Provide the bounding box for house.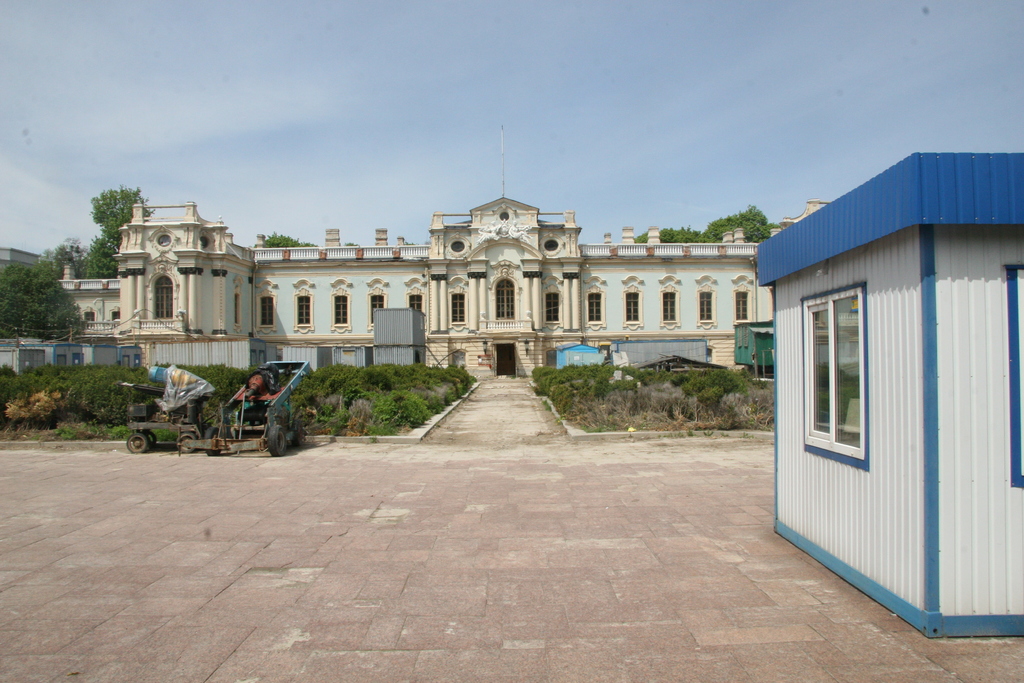
[767,143,1023,655].
